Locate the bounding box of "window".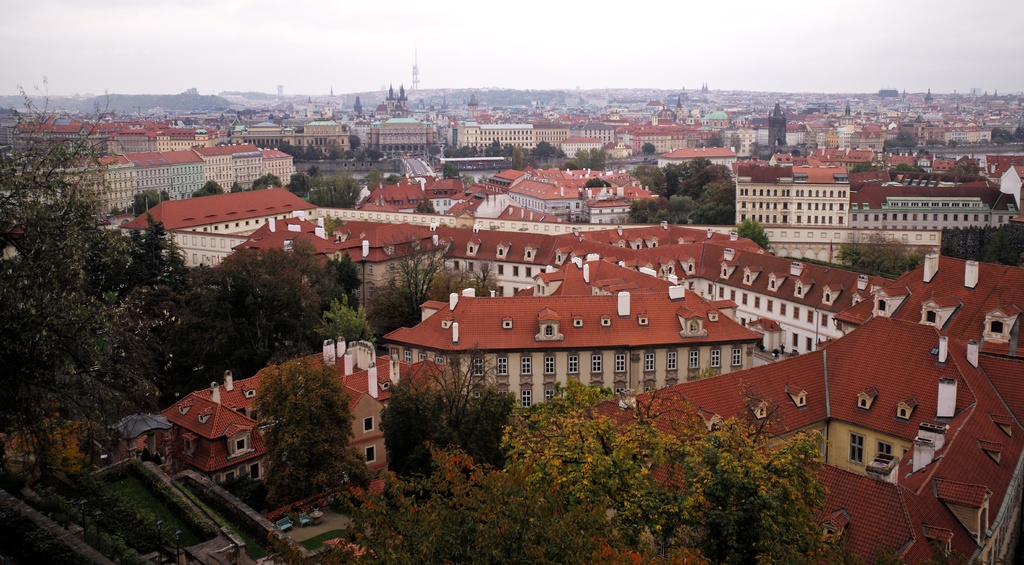
Bounding box: left=615, top=346, right=625, bottom=372.
